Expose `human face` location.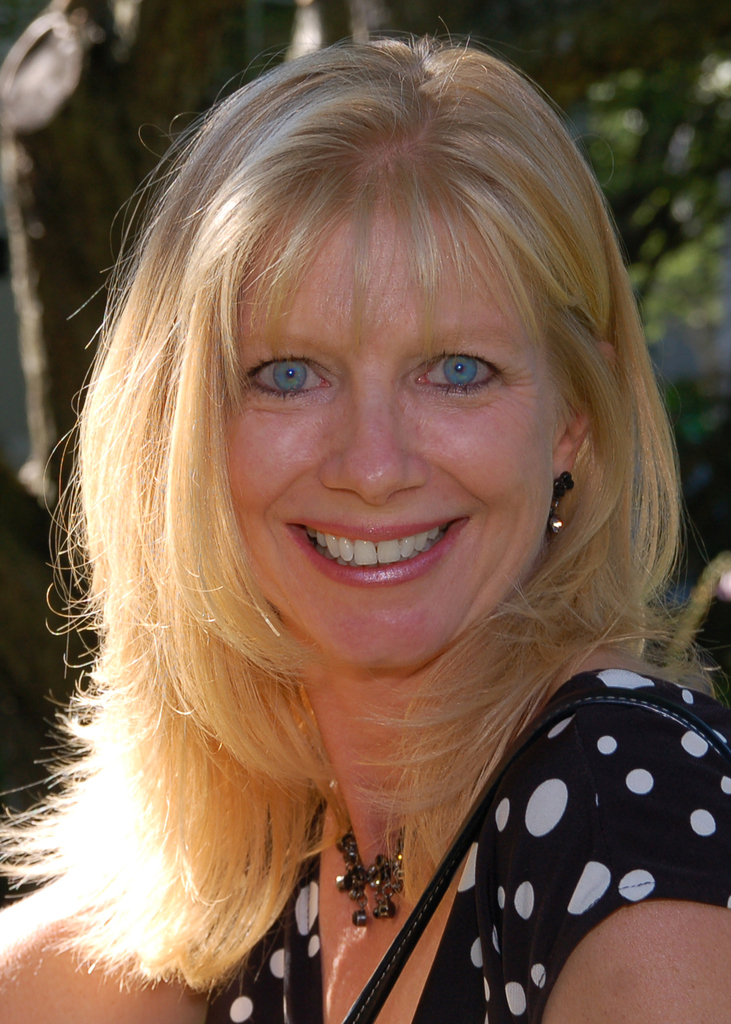
Exposed at [x1=211, y1=182, x2=571, y2=681].
